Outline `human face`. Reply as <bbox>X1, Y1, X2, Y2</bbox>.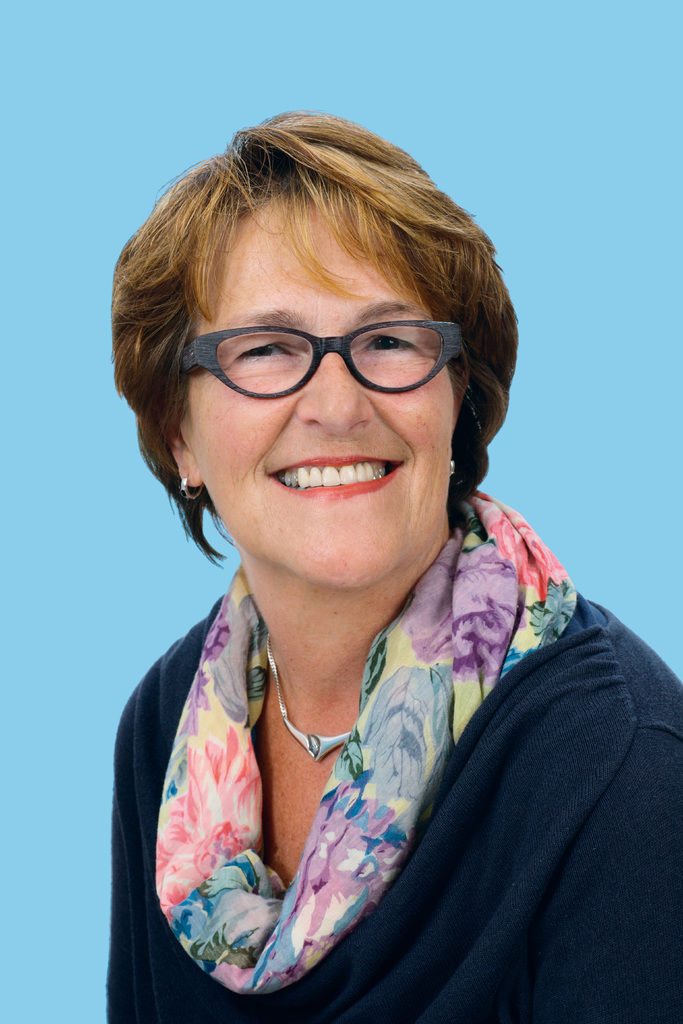
<bbox>173, 196, 460, 585</bbox>.
